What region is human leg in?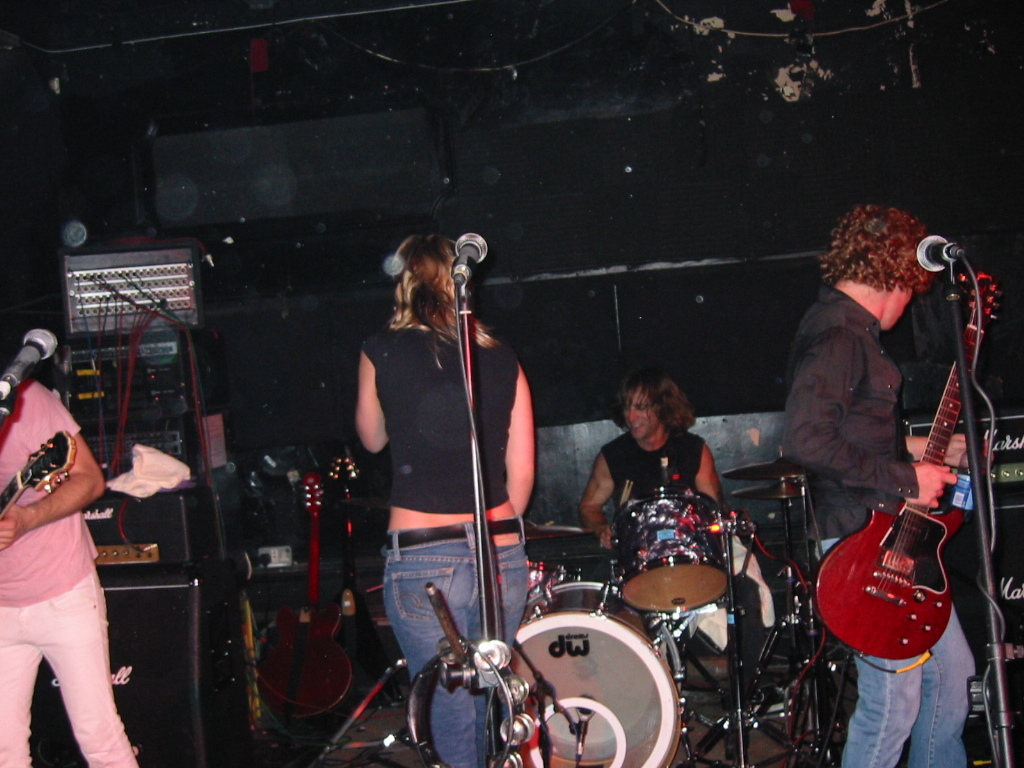
<box>0,602,39,767</box>.
